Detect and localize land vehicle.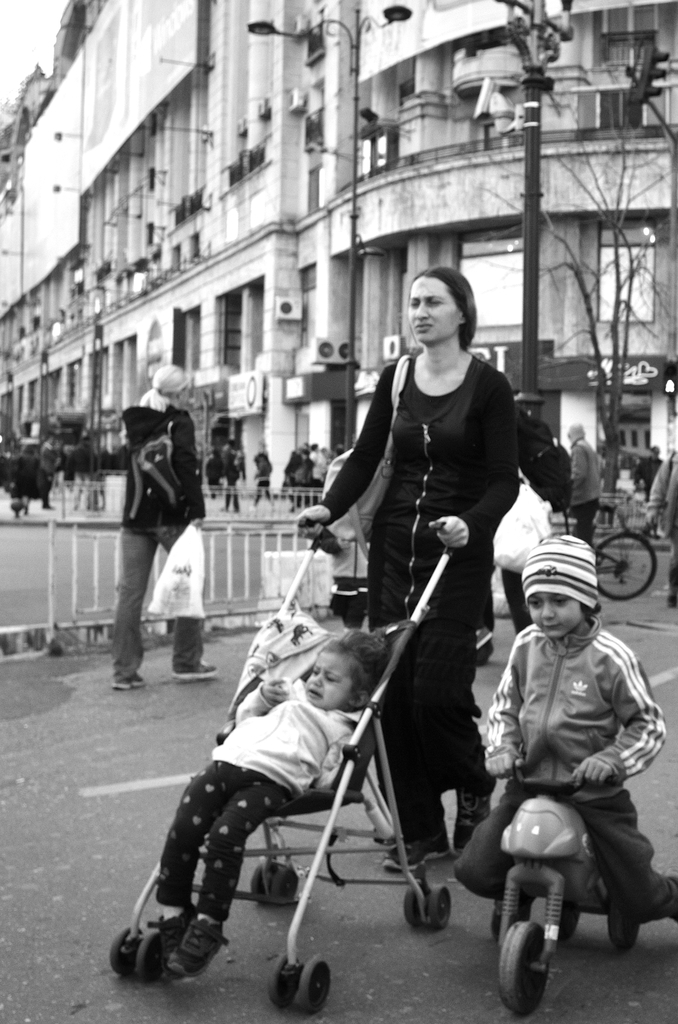
Localized at x1=460, y1=756, x2=653, y2=987.
